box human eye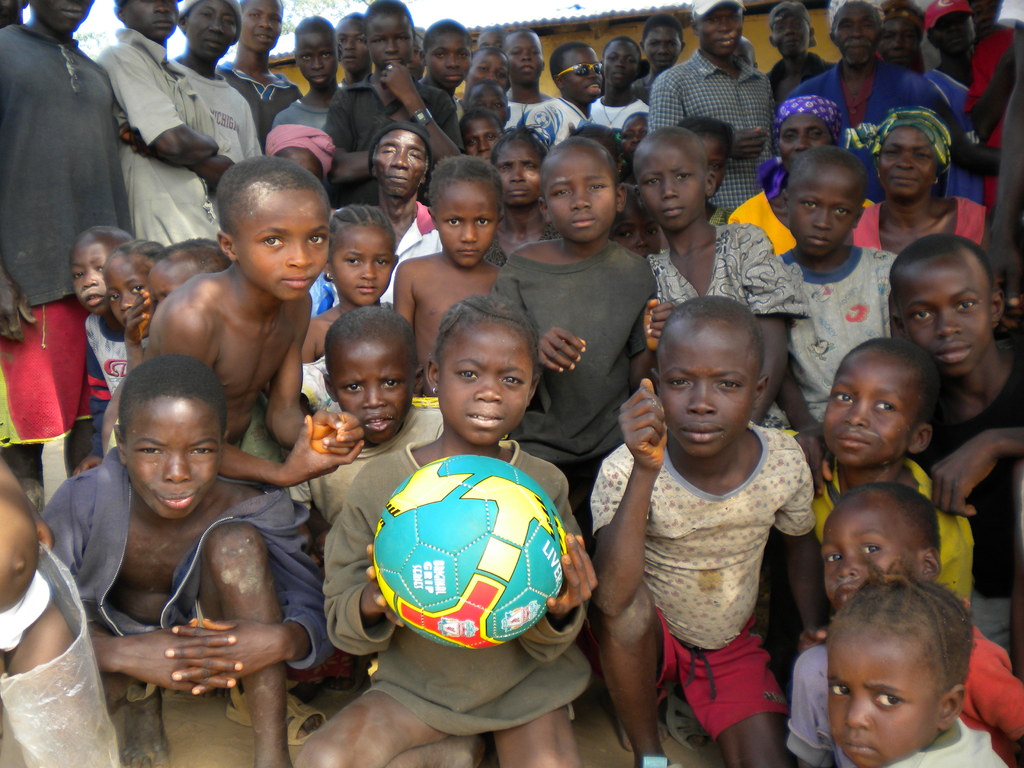
728, 8, 744, 20
